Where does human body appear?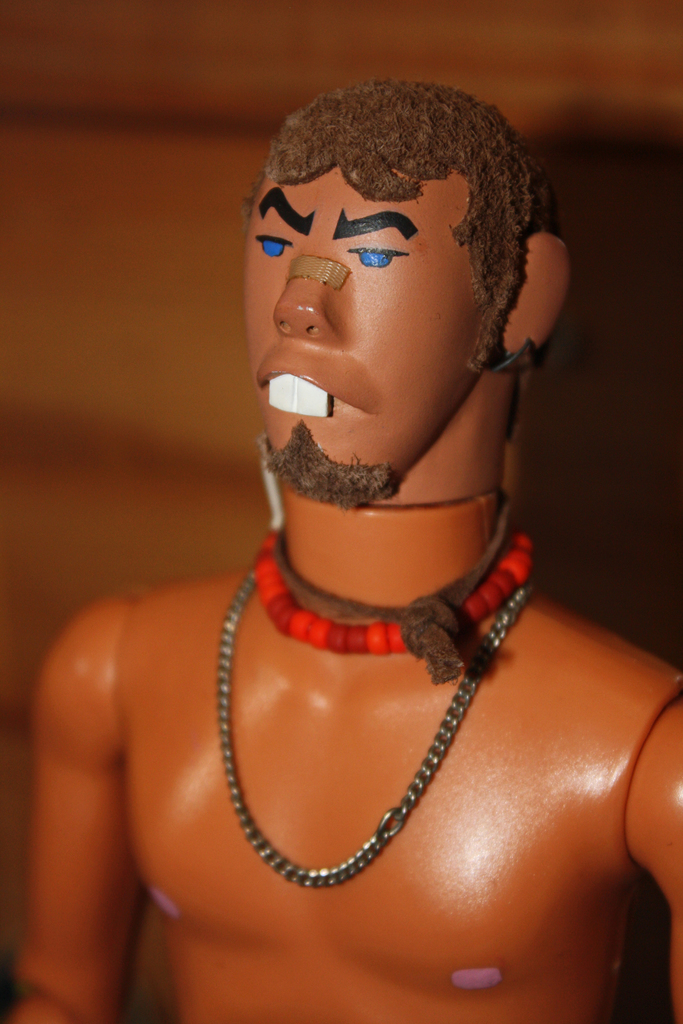
Appears at left=122, top=104, right=592, bottom=991.
